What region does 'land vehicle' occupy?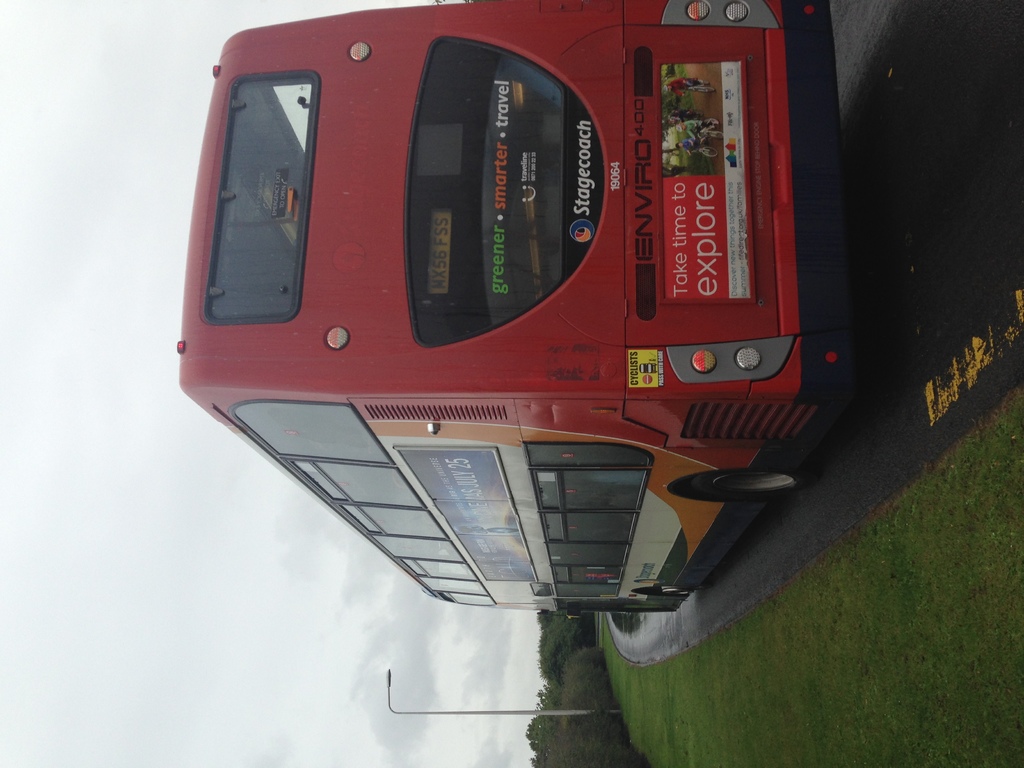
692, 116, 725, 143.
